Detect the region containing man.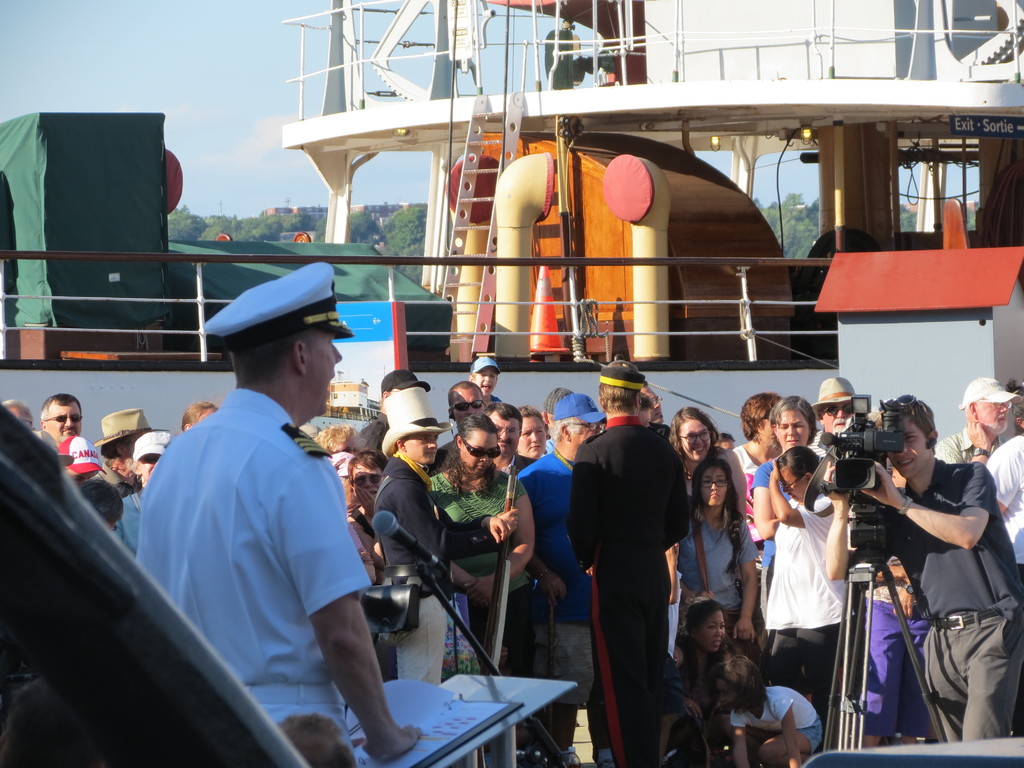
(483,401,545,478).
